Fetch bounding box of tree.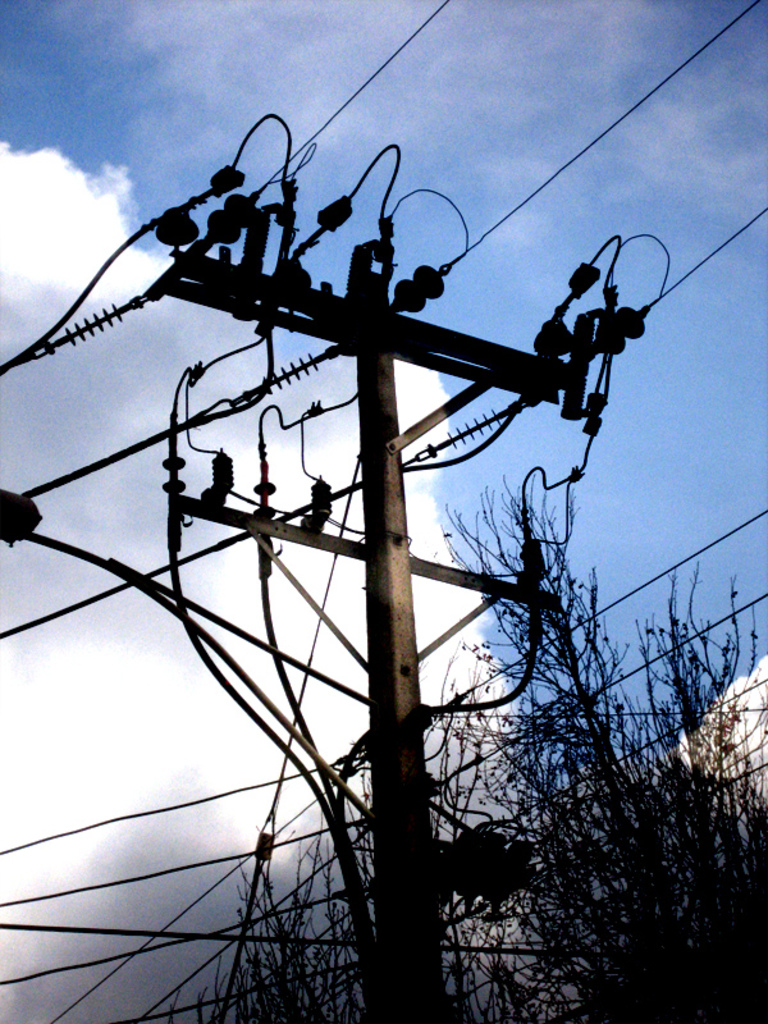
Bbox: 169 481 765 1018.
